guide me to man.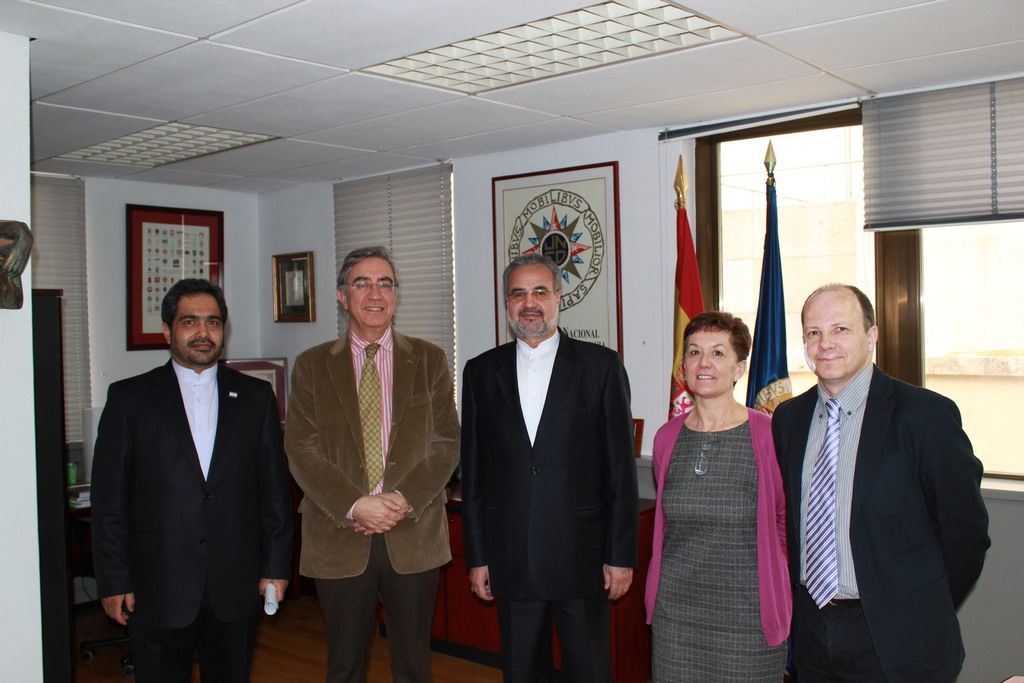
Guidance: [left=98, top=278, right=300, bottom=682].
